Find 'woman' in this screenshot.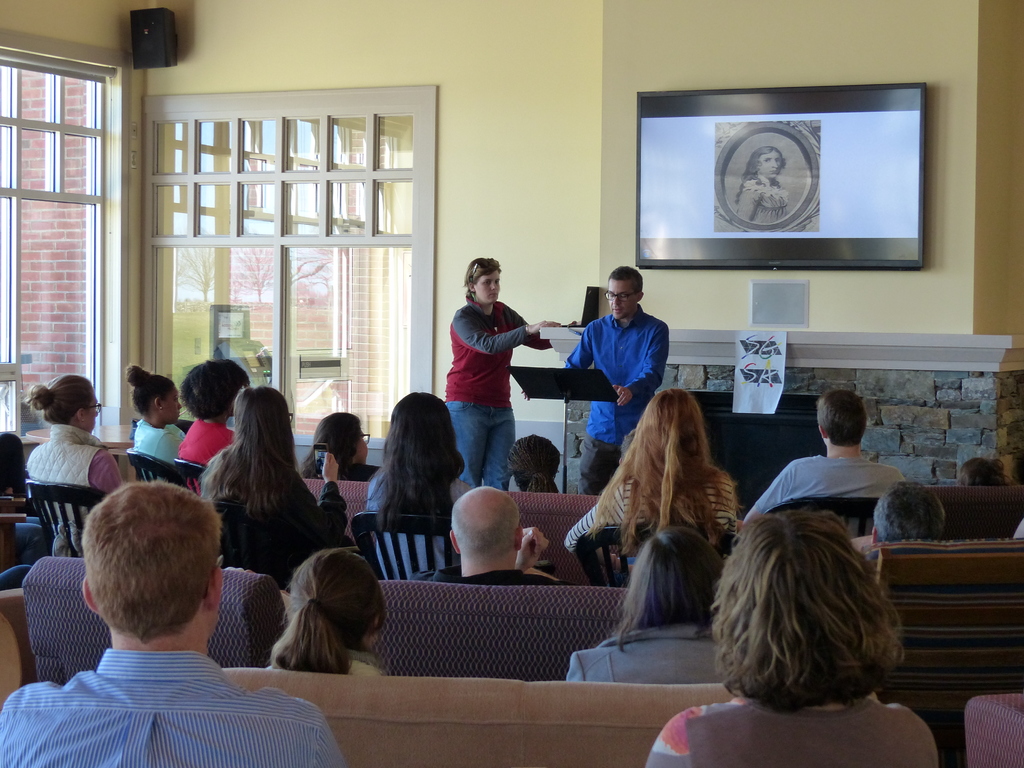
The bounding box for 'woman' is locate(271, 547, 388, 678).
